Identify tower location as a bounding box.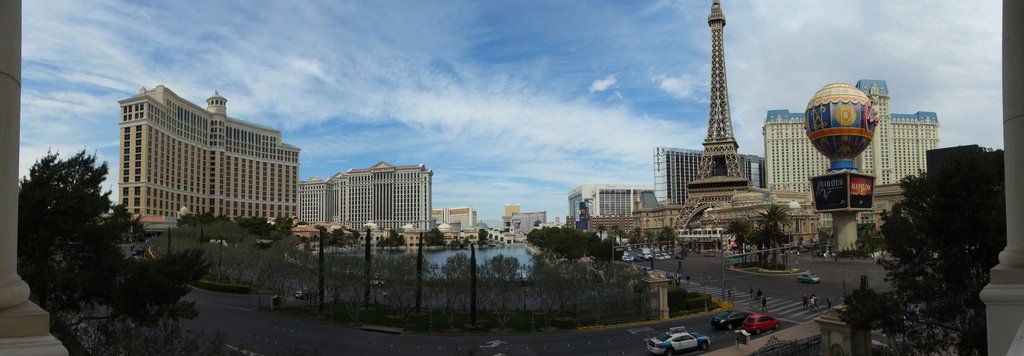
box(349, 165, 430, 237).
